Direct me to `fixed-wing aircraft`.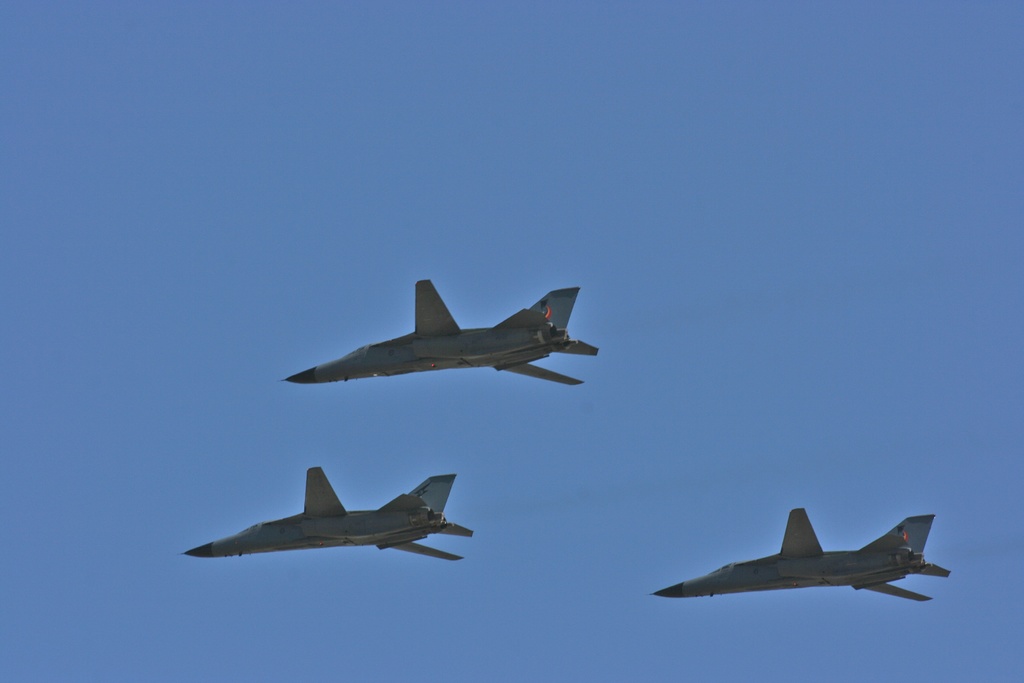
Direction: 643/508/955/600.
